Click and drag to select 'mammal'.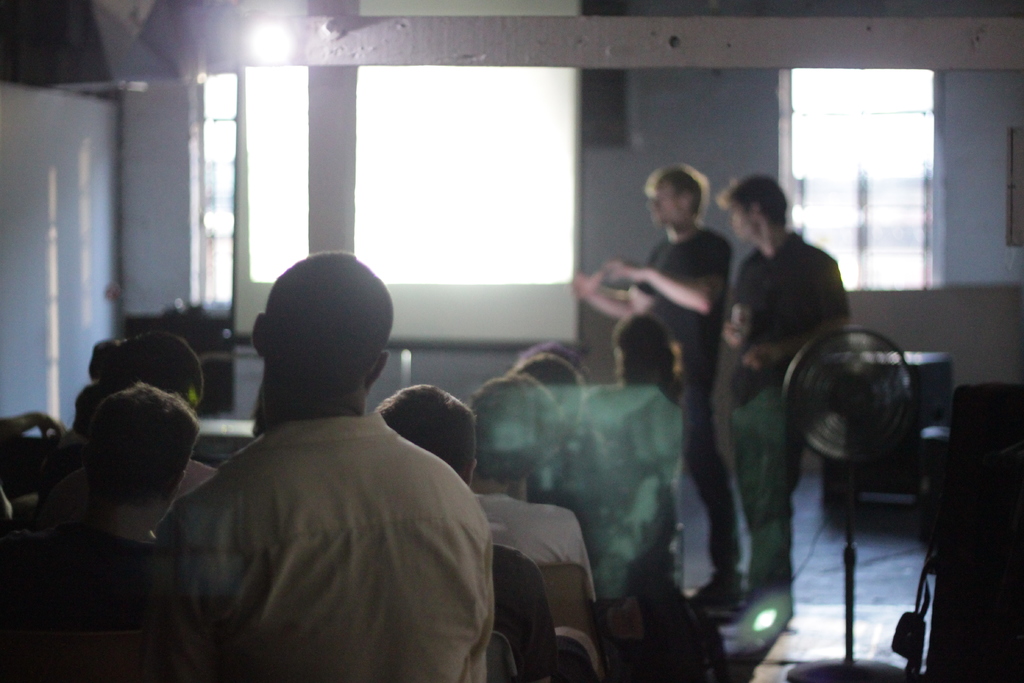
Selection: <bbox>0, 382, 207, 682</bbox>.
